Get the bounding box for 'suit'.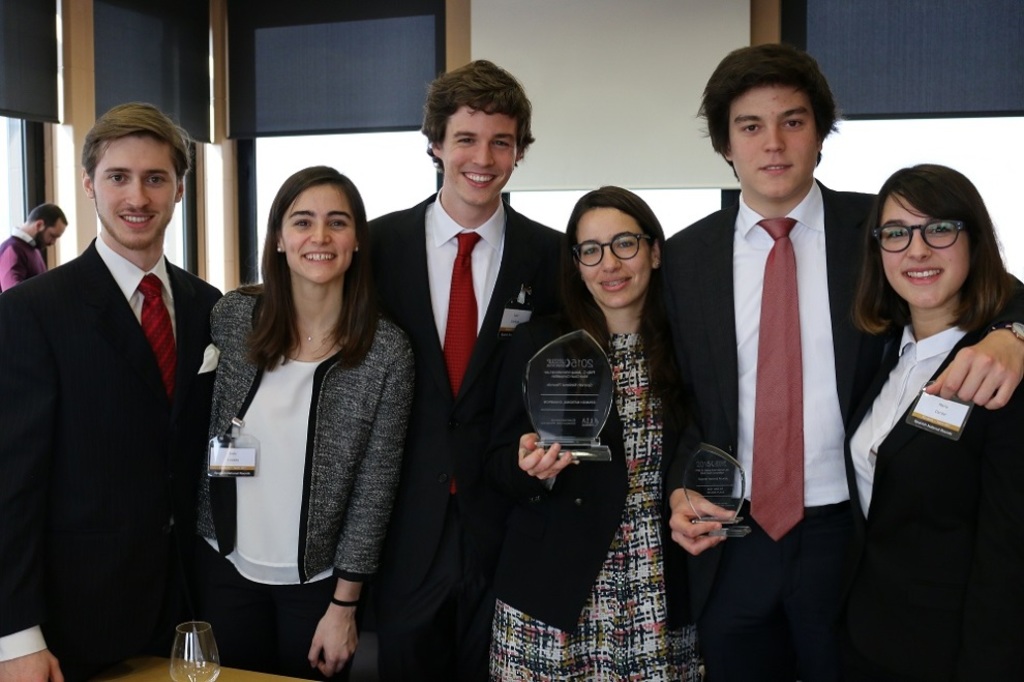
rect(649, 174, 1023, 681).
